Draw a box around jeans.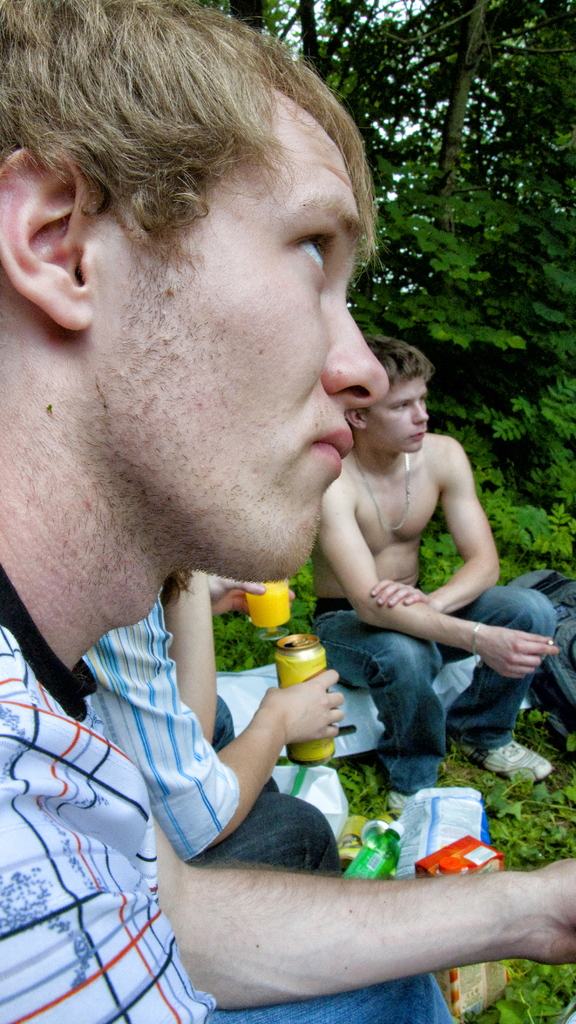
<box>213,973,457,1023</box>.
